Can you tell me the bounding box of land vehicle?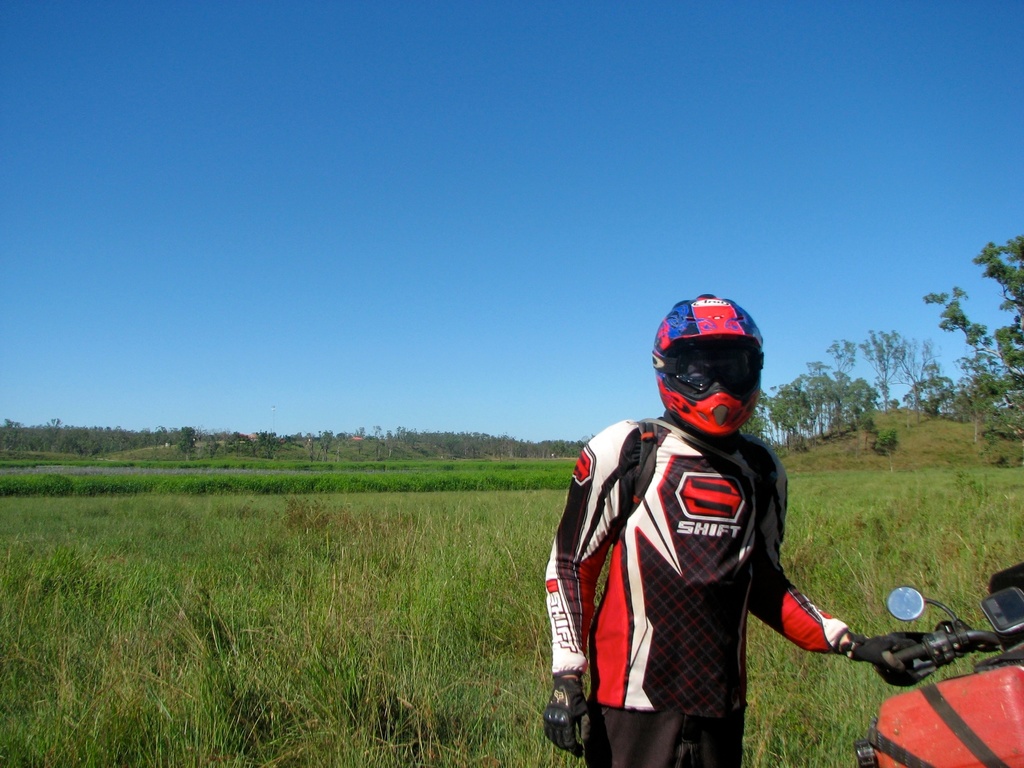
bbox=(856, 559, 1023, 767).
